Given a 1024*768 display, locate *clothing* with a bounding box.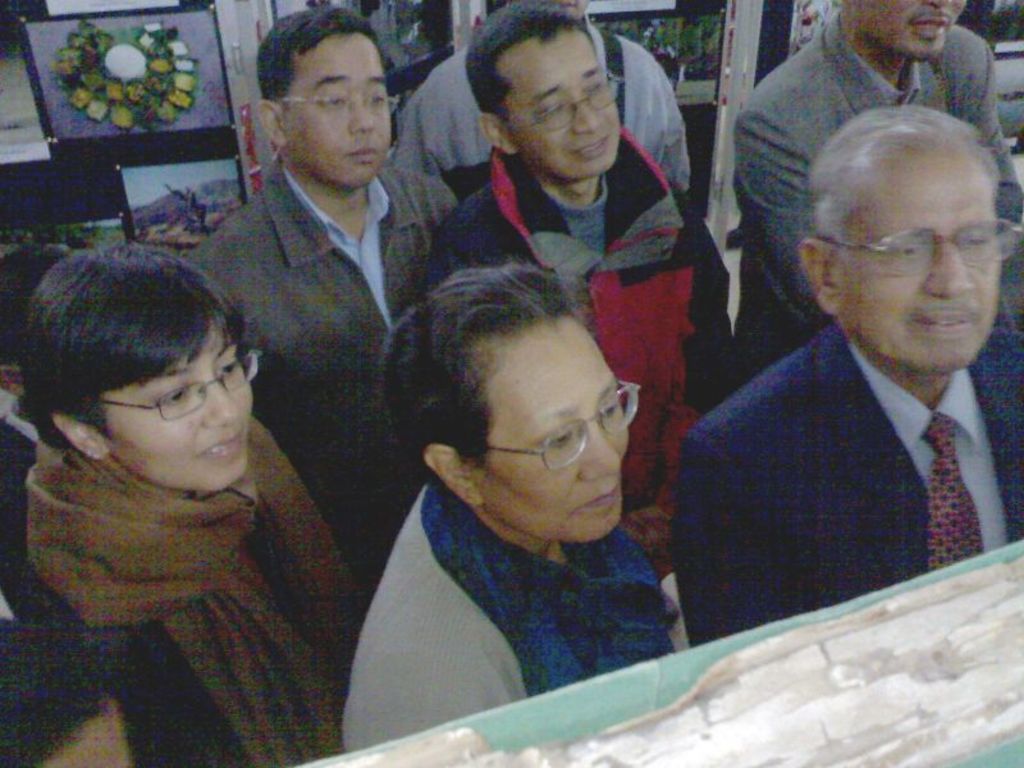
Located: left=384, top=10, right=698, bottom=229.
